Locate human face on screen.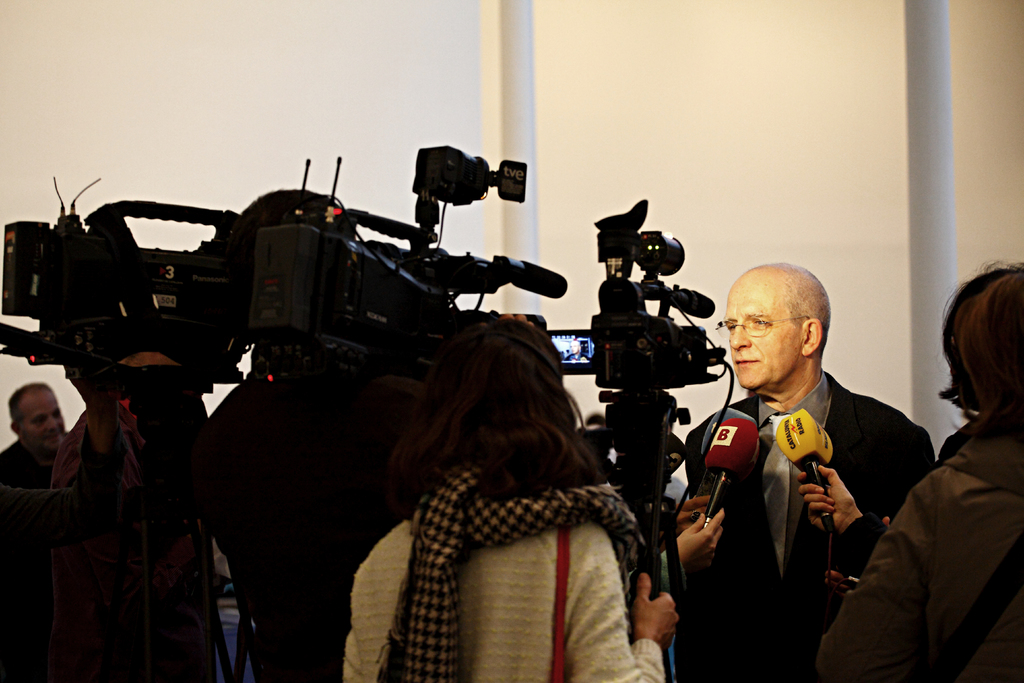
On screen at bbox=(724, 277, 806, 398).
